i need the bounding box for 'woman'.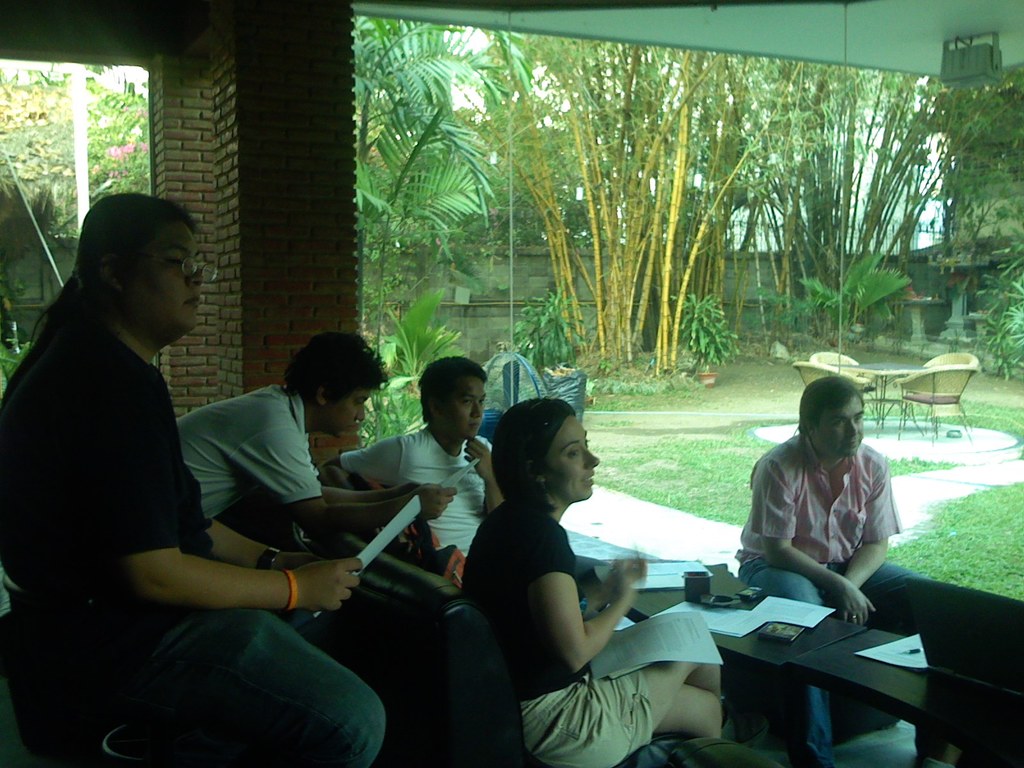
Here it is: detection(0, 186, 361, 767).
